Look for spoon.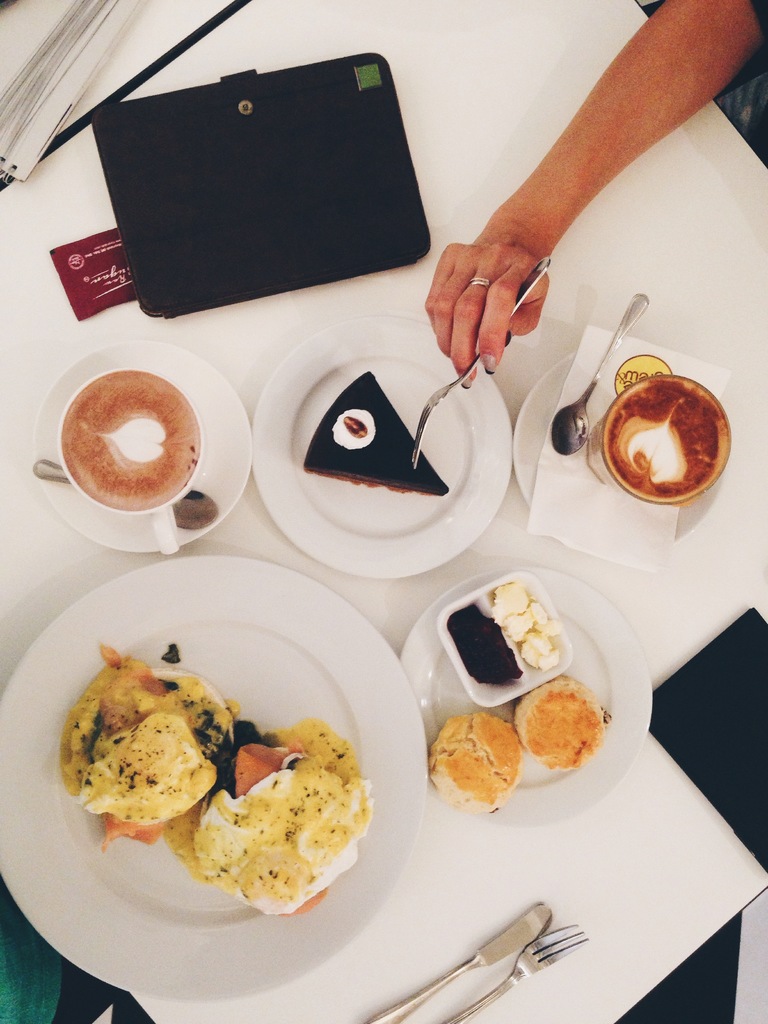
Found: [x1=549, y1=294, x2=648, y2=454].
